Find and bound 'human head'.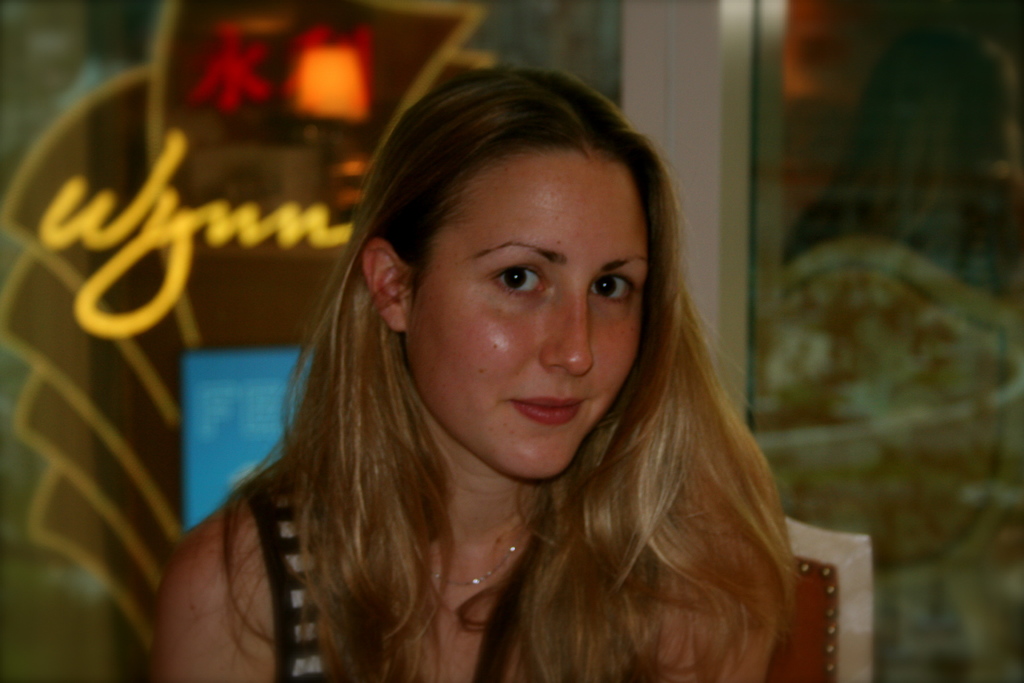
Bound: left=340, top=60, right=687, bottom=478.
